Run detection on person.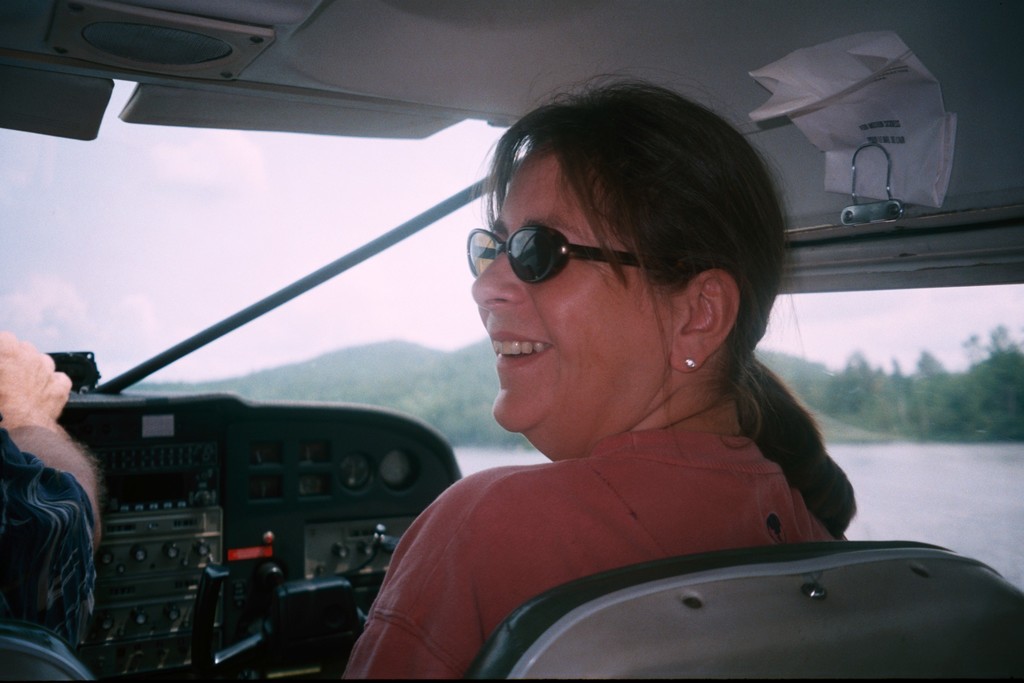
Result: pyautogui.locateOnScreen(462, 224, 669, 289).
